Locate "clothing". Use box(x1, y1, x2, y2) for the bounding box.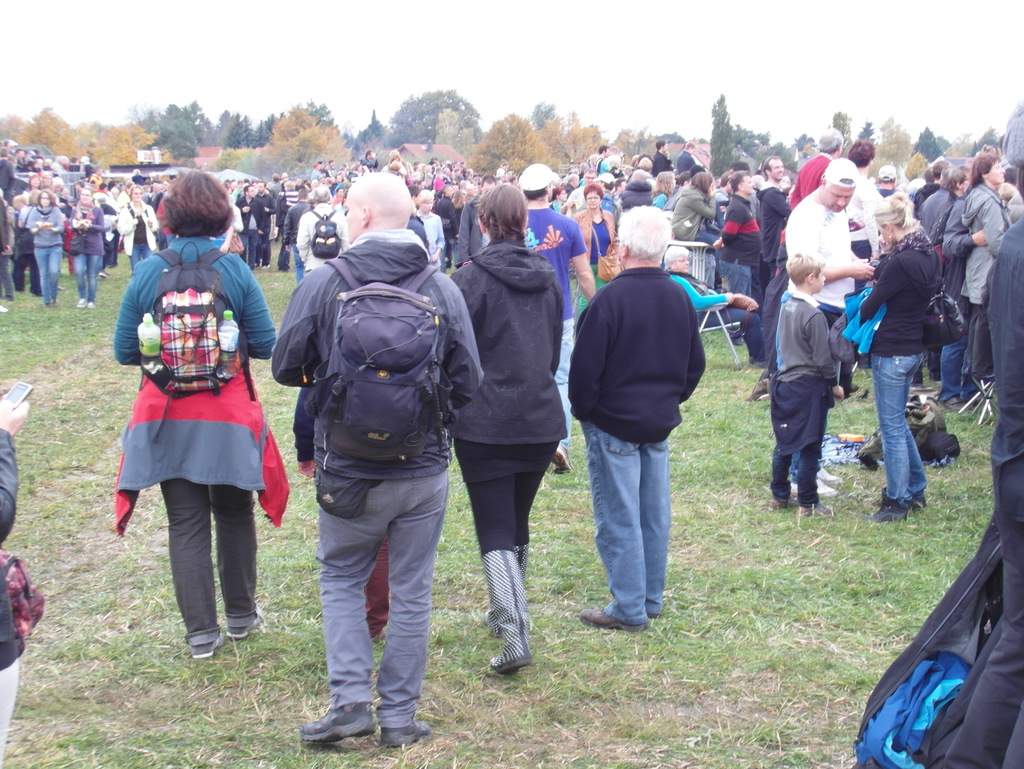
box(27, 204, 64, 299).
